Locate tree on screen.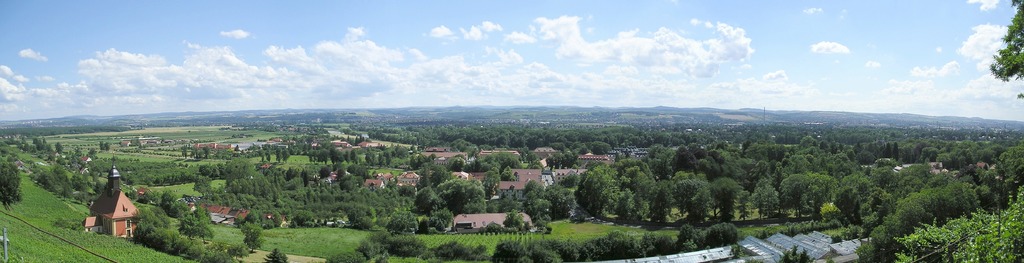
On screen at 826, 168, 860, 218.
